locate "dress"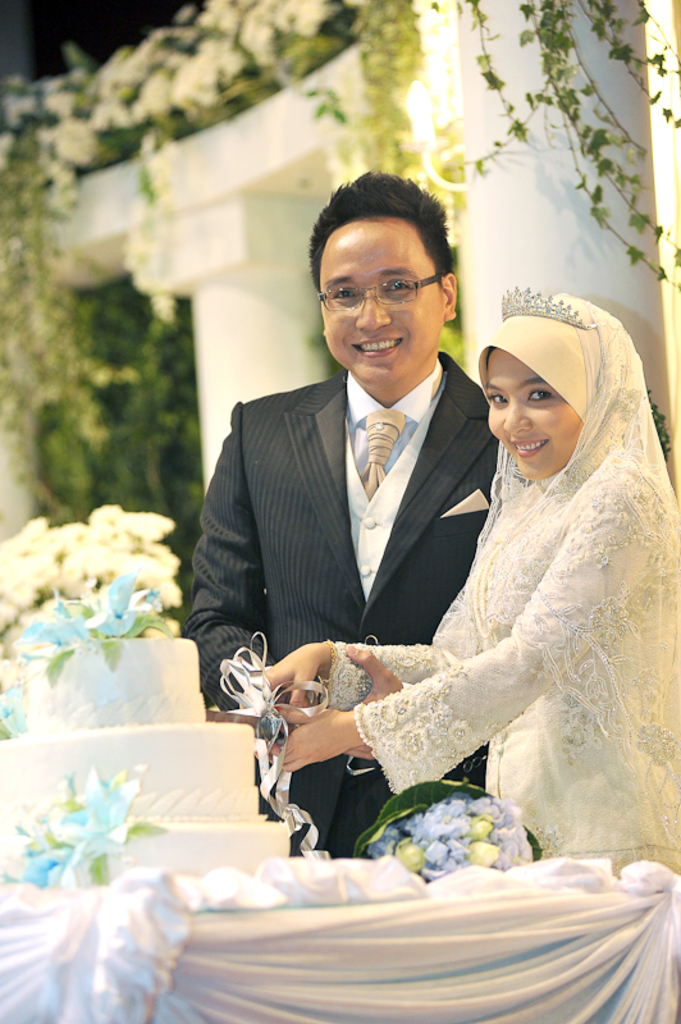
[328, 443, 680, 869]
